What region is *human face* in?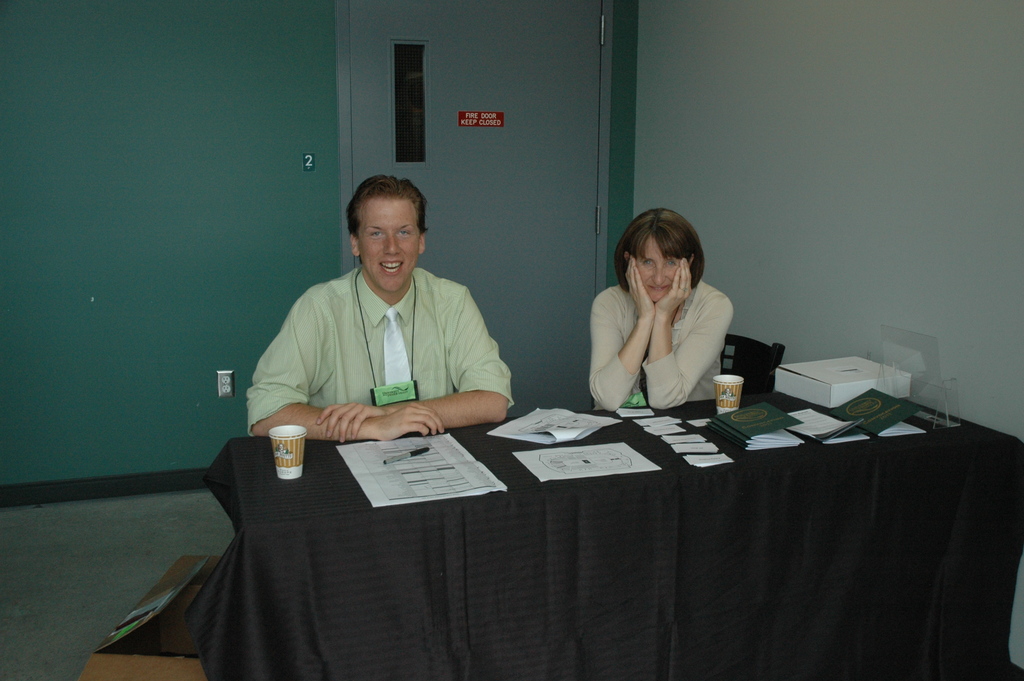
bbox=(636, 237, 683, 304).
